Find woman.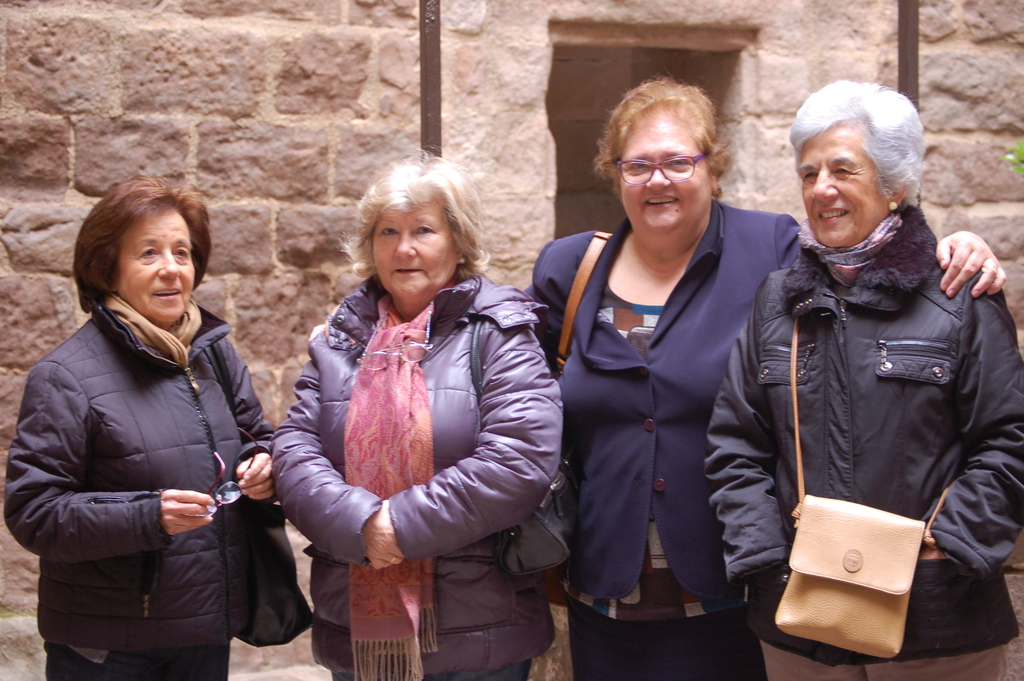
bbox=(705, 83, 1023, 680).
